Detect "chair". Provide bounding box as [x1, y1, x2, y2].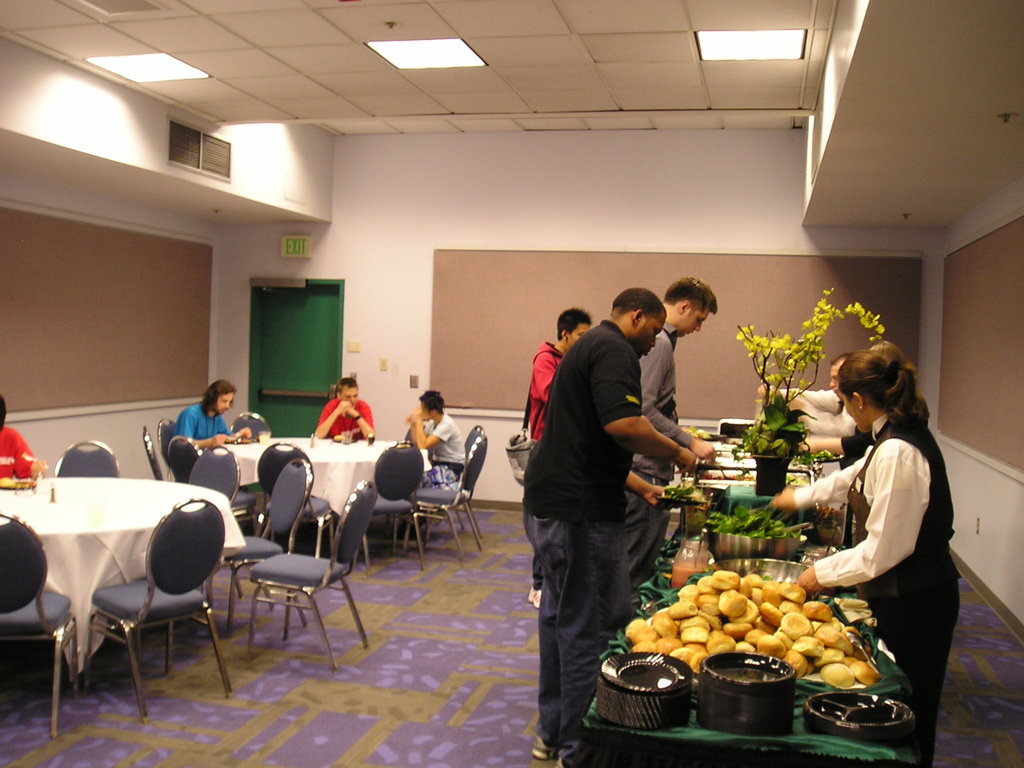
[458, 426, 486, 467].
